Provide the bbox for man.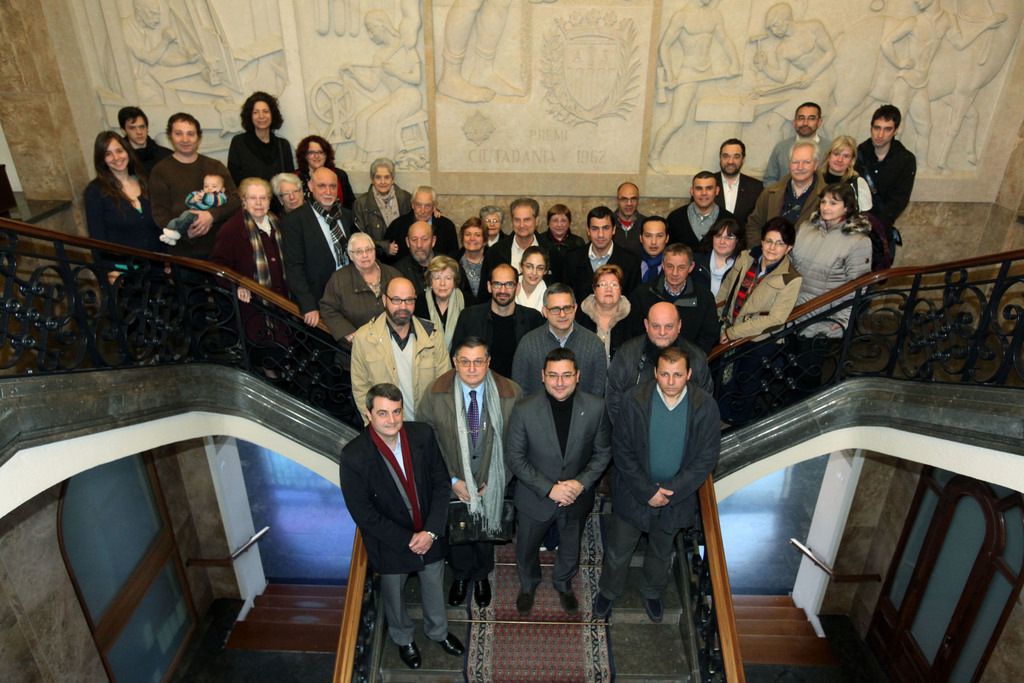
(x1=500, y1=355, x2=615, y2=616).
